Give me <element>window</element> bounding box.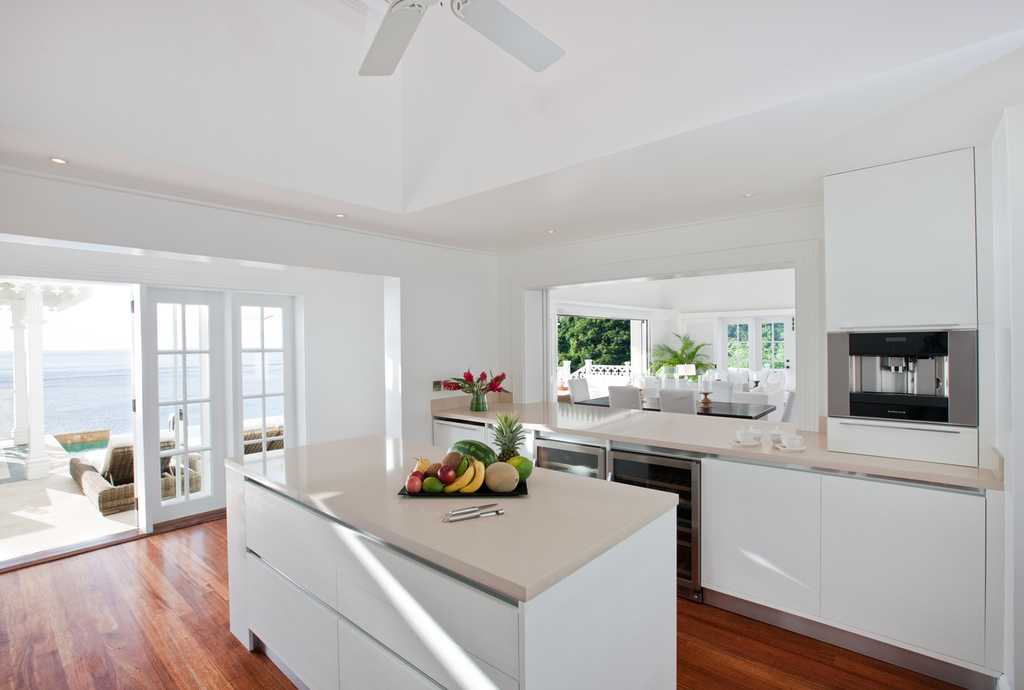
detection(751, 314, 793, 385).
